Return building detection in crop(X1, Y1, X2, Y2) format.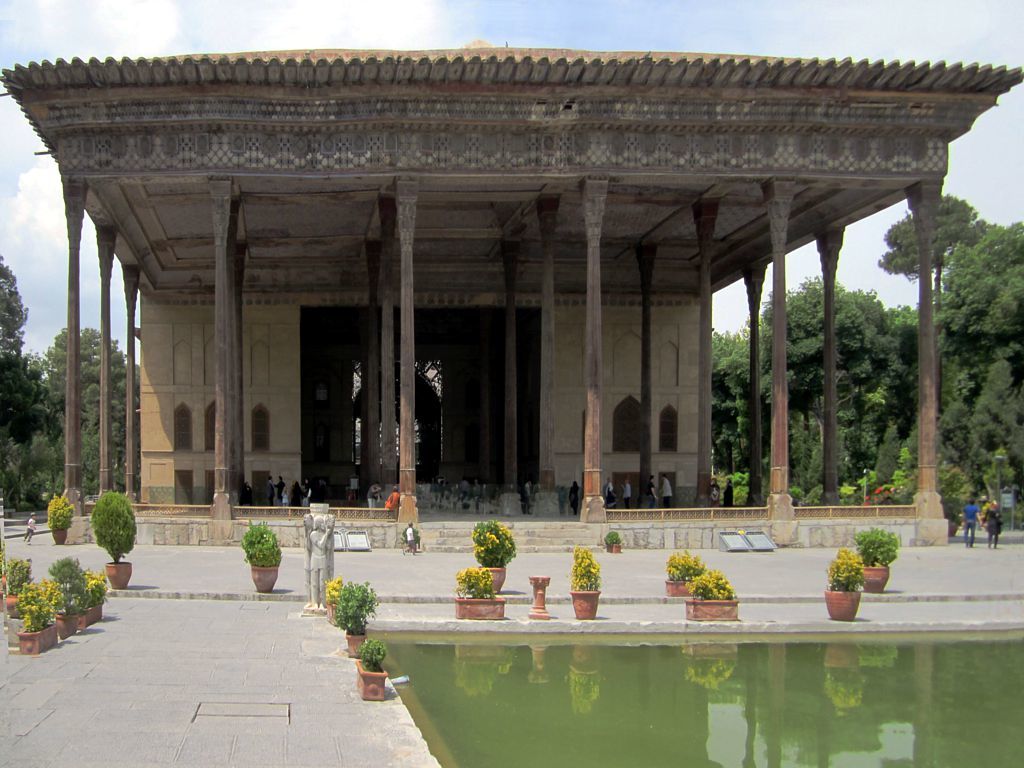
crop(2, 47, 1023, 547).
